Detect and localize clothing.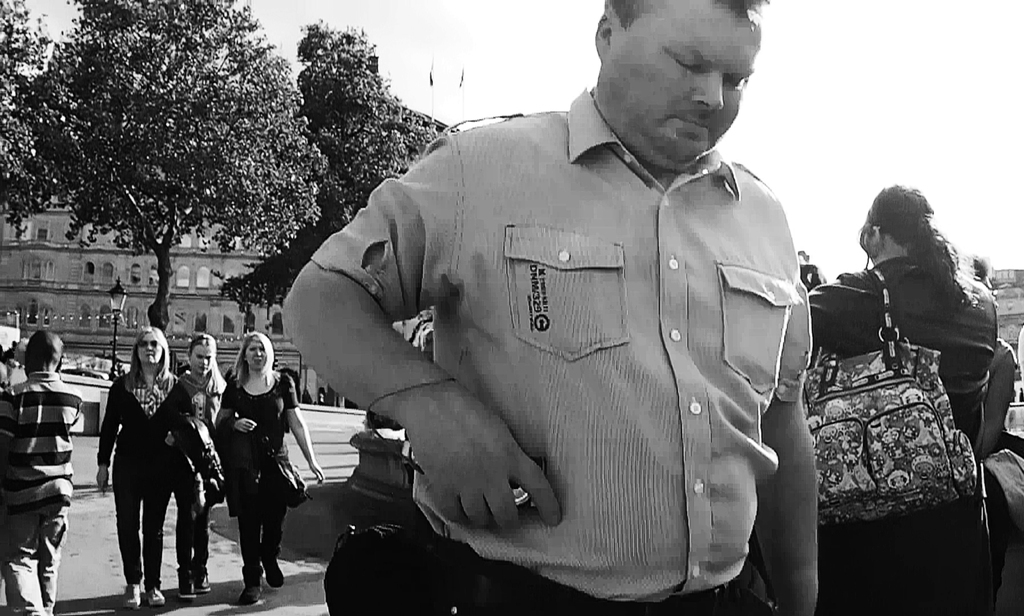
Localized at Rect(214, 358, 310, 576).
